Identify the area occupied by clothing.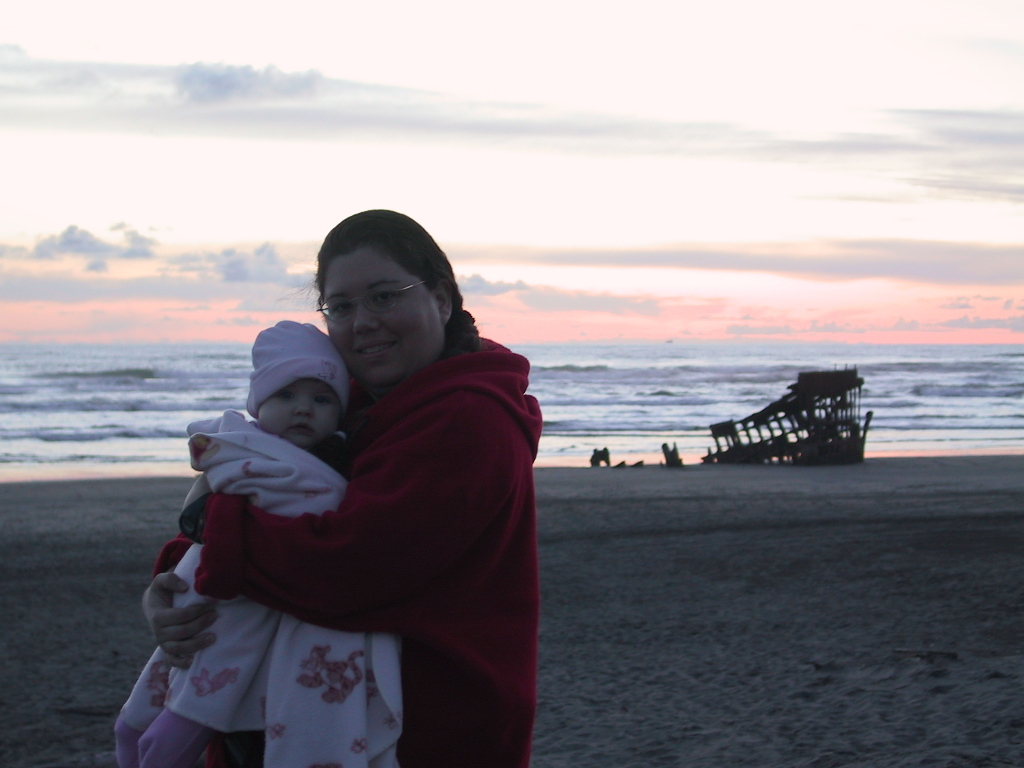
Area: (117,397,335,753).
